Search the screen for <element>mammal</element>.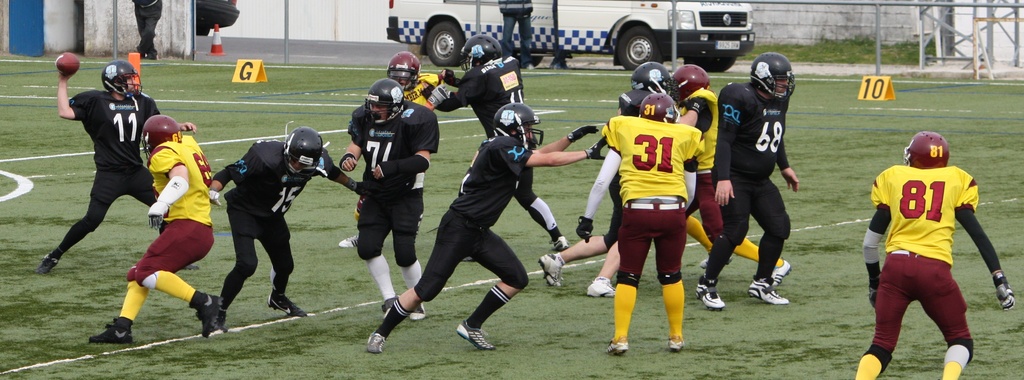
Found at box=[211, 126, 369, 332].
